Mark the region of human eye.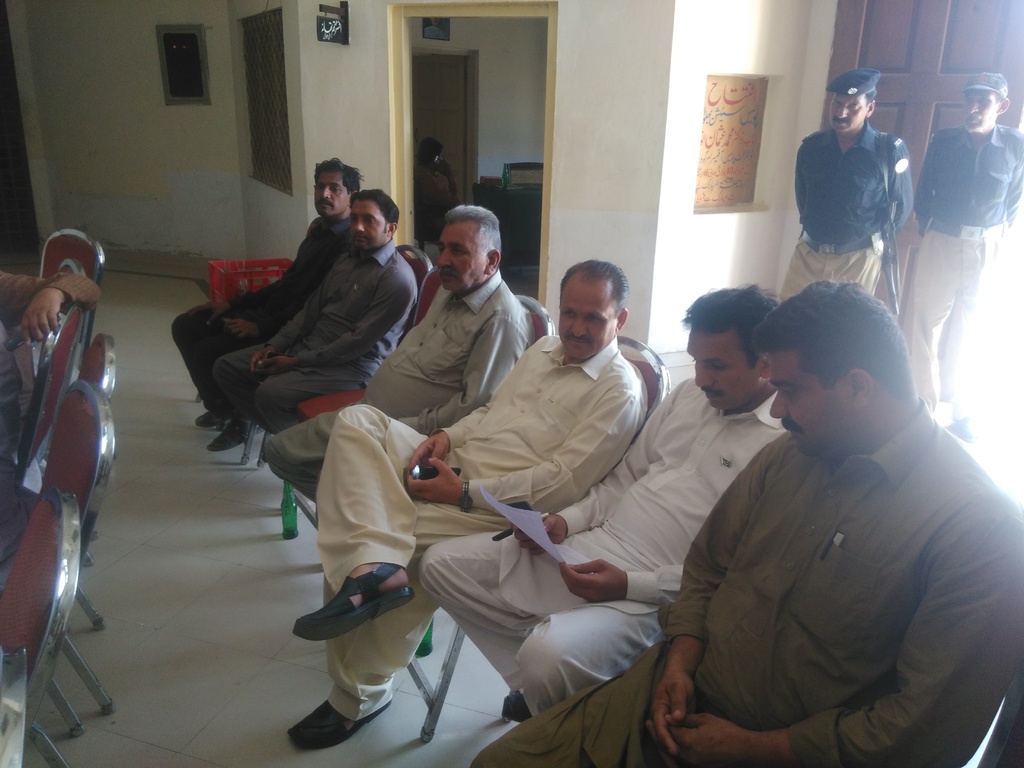
Region: x1=312 y1=182 x2=328 y2=191.
